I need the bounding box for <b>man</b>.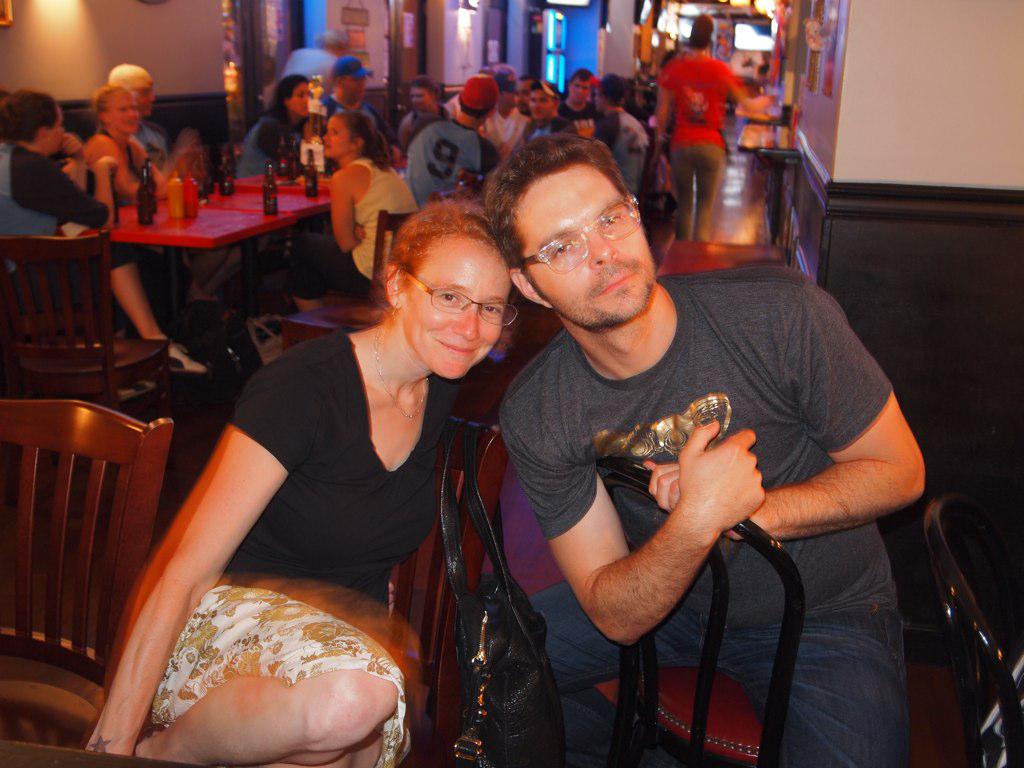
Here it is: x1=324, y1=51, x2=382, y2=136.
